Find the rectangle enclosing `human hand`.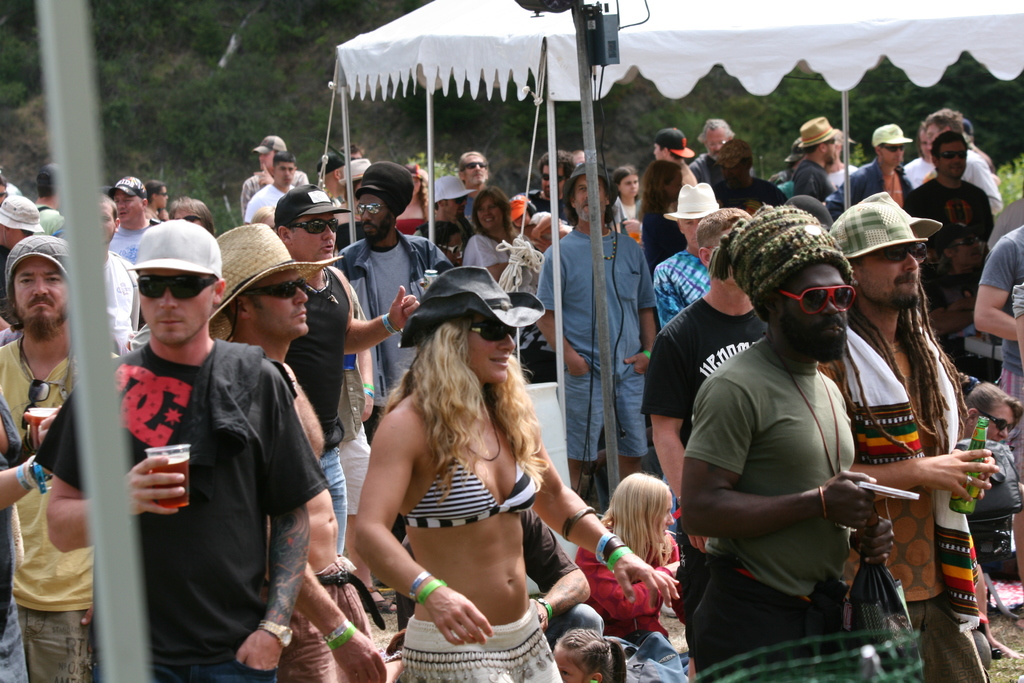
(623,218,639,233).
